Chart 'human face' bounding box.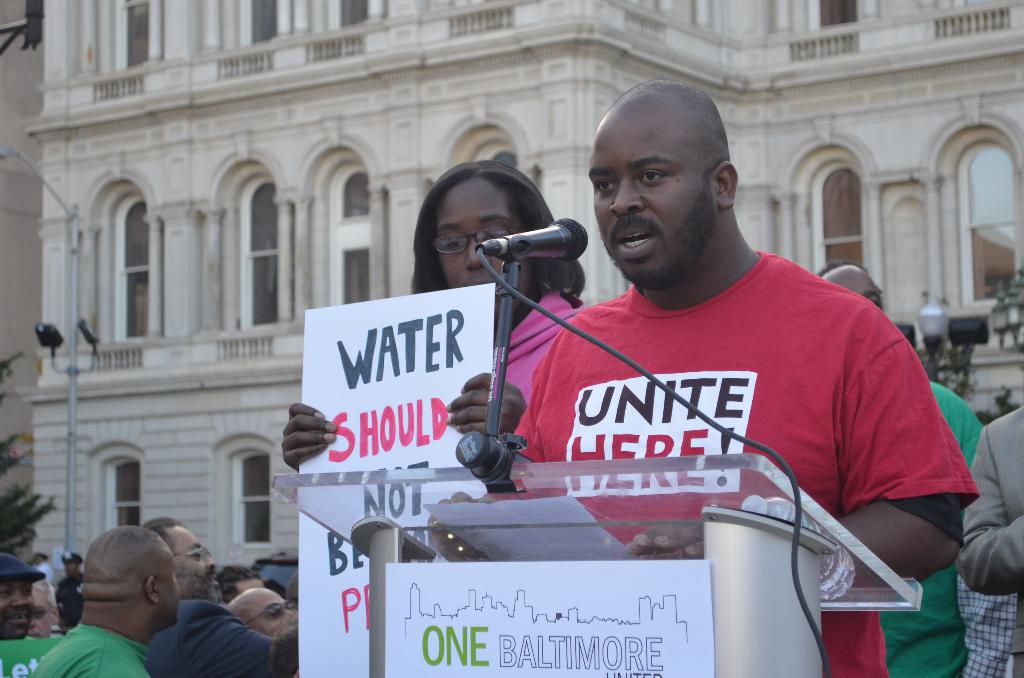
Charted: (x1=148, y1=554, x2=178, y2=633).
